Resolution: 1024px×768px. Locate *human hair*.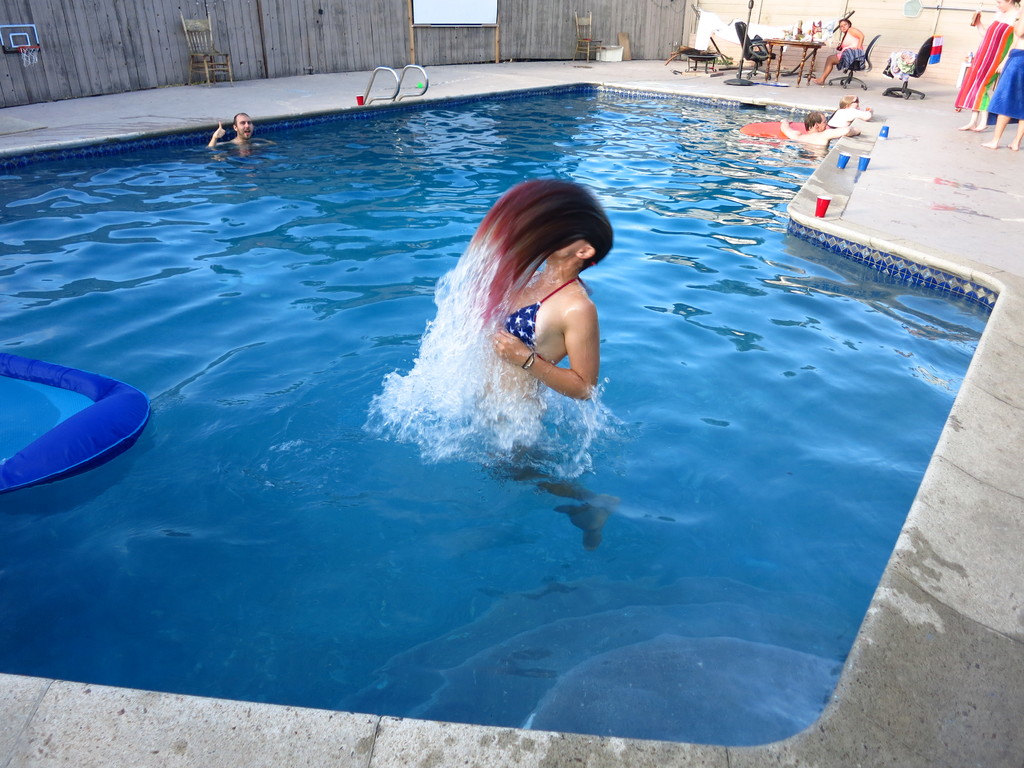
bbox=(1011, 0, 1018, 3).
